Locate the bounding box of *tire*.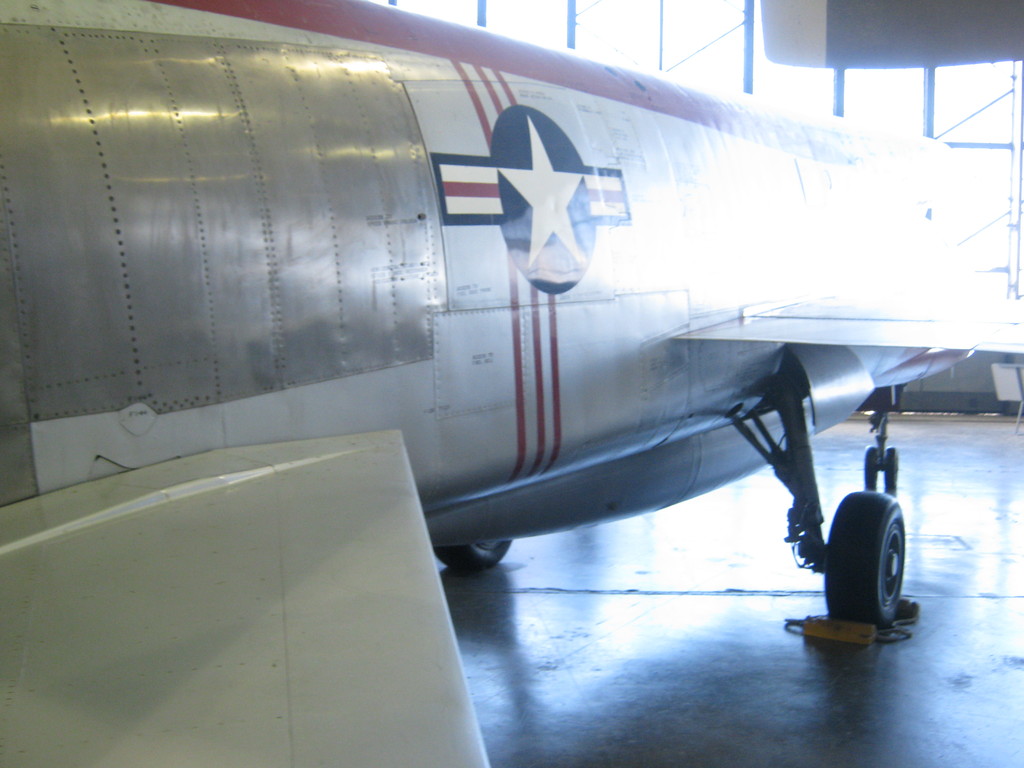
Bounding box: 434, 538, 523, 570.
